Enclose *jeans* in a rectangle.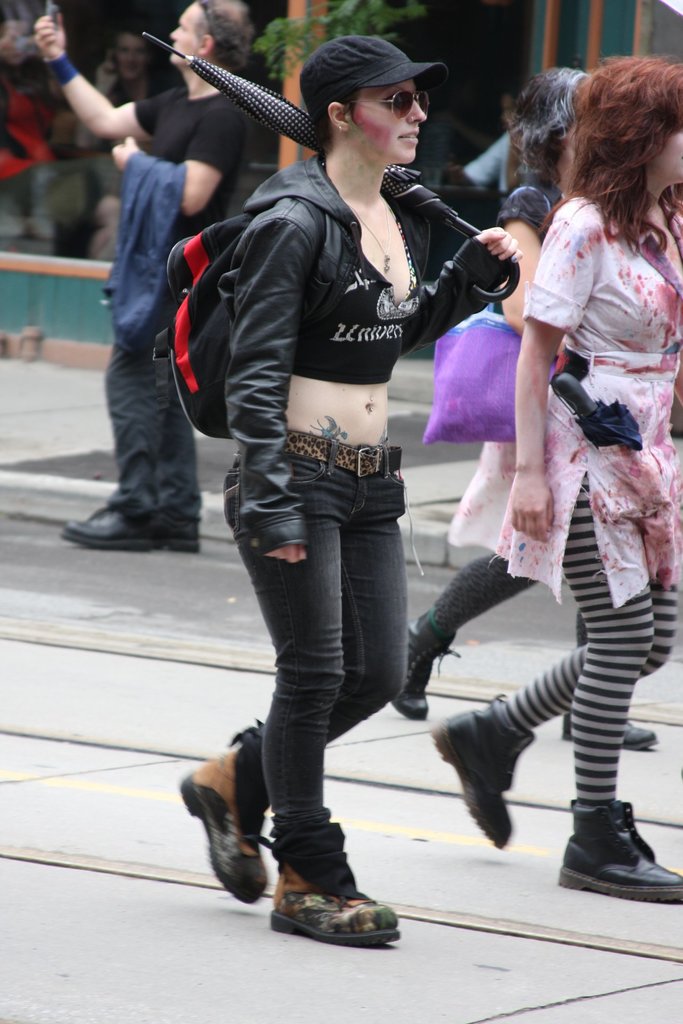
left=109, top=342, right=195, bottom=516.
